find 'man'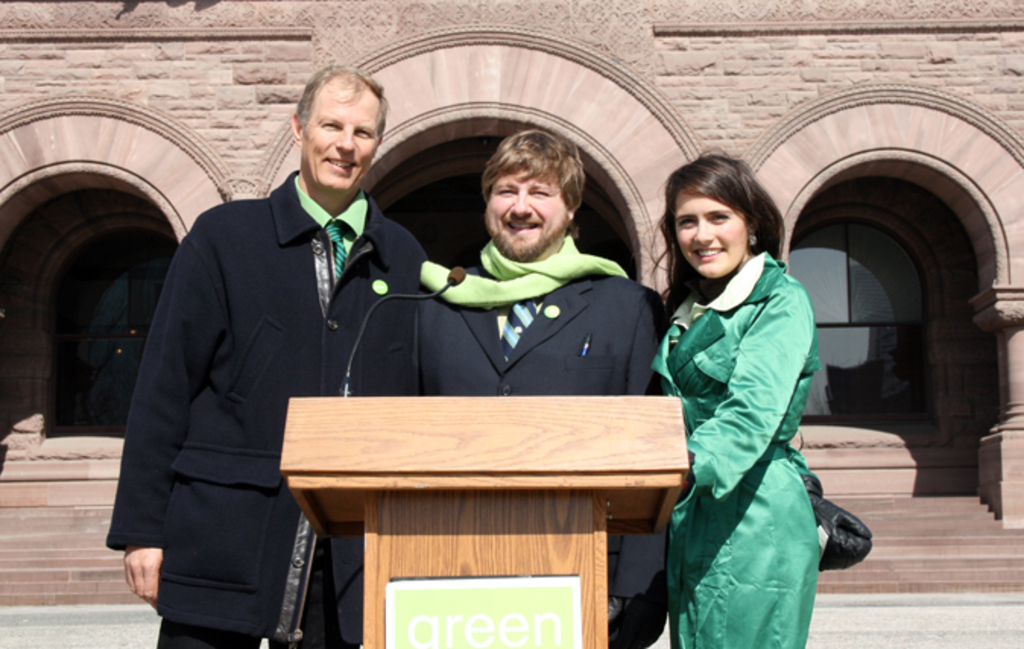
(106, 65, 428, 647)
